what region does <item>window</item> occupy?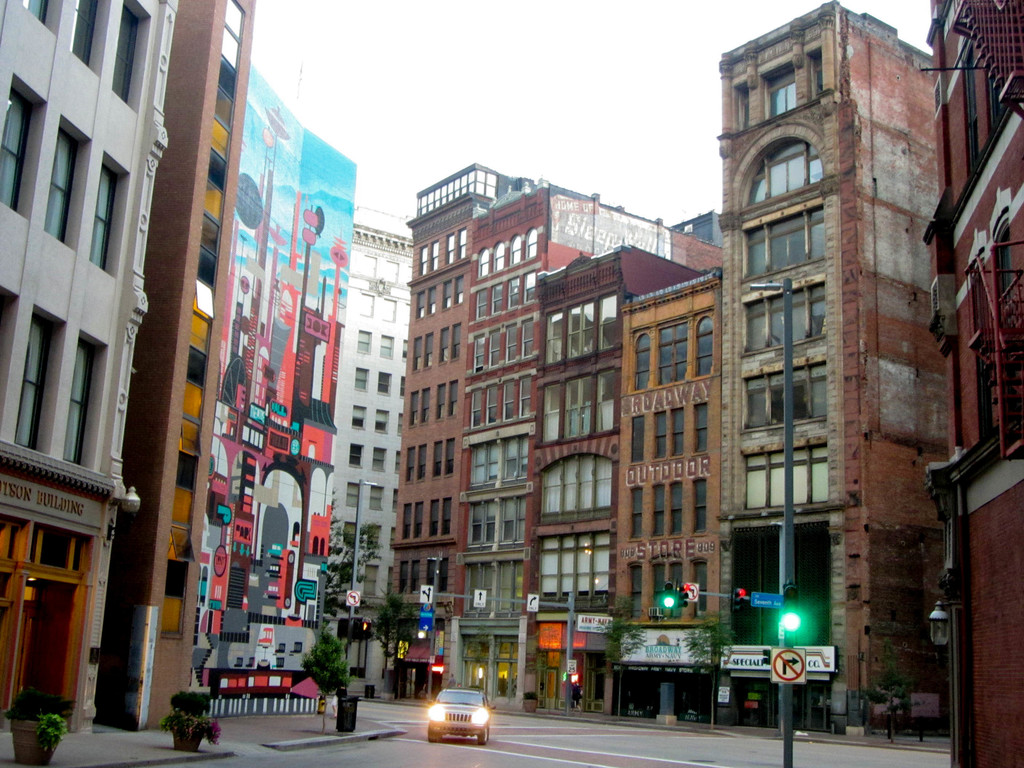
select_region(61, 328, 113, 466).
